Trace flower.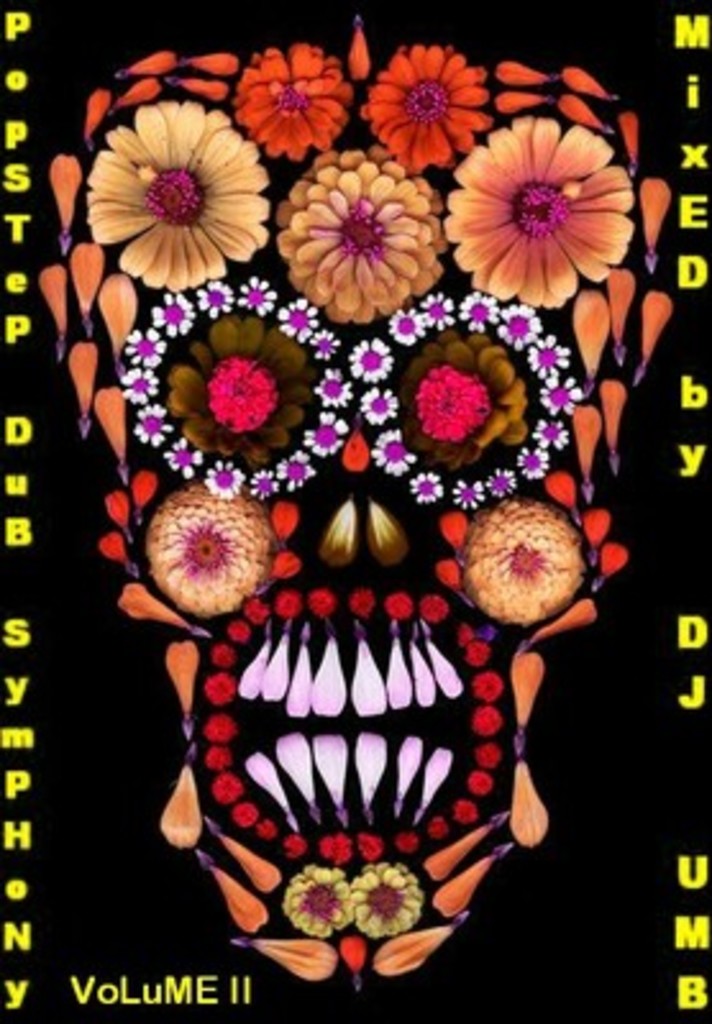
Traced to {"left": 353, "top": 832, "right": 387, "bottom": 865}.
